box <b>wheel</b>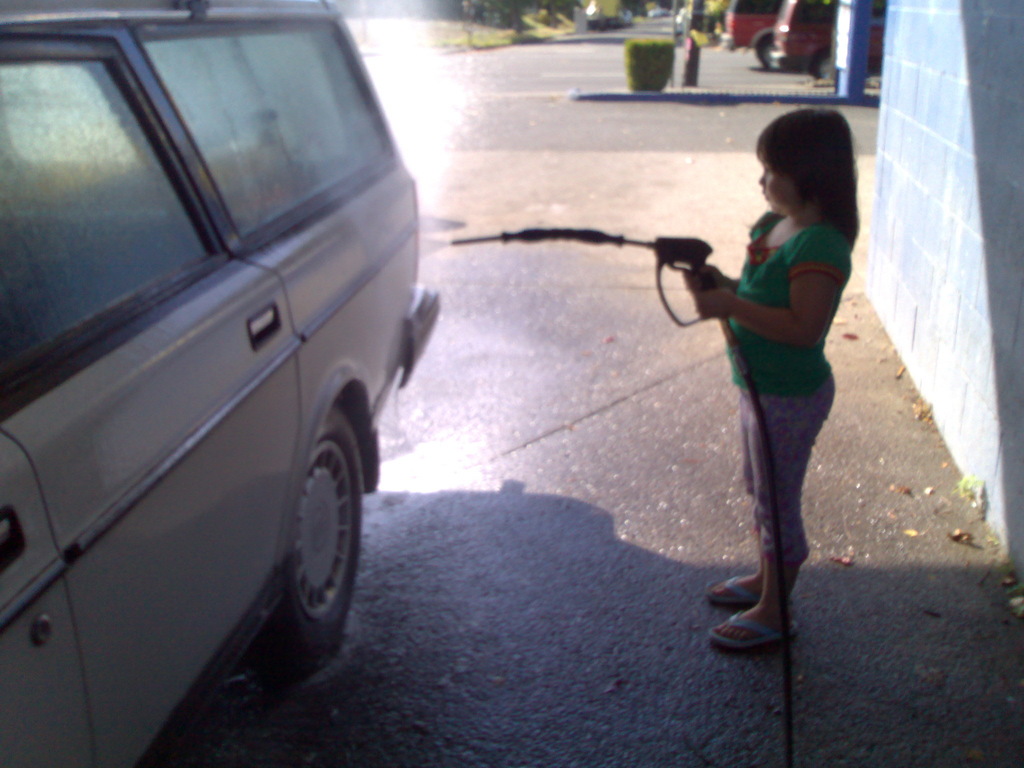
pyautogui.locateOnScreen(815, 44, 842, 76)
